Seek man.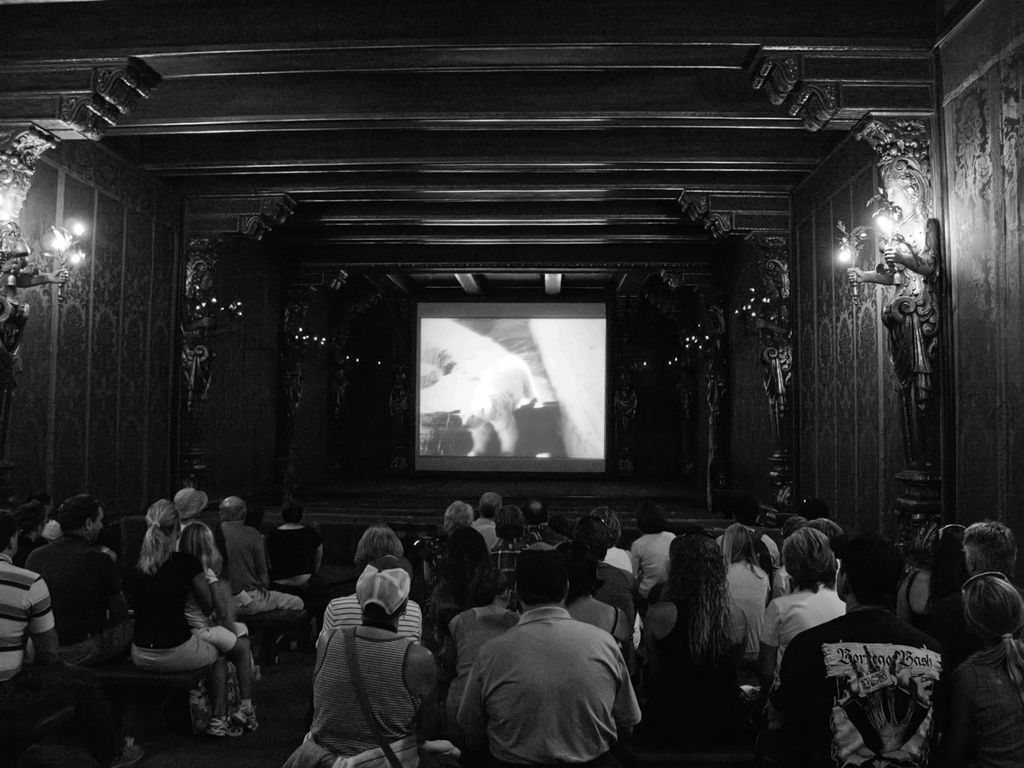
detection(0, 512, 67, 687).
